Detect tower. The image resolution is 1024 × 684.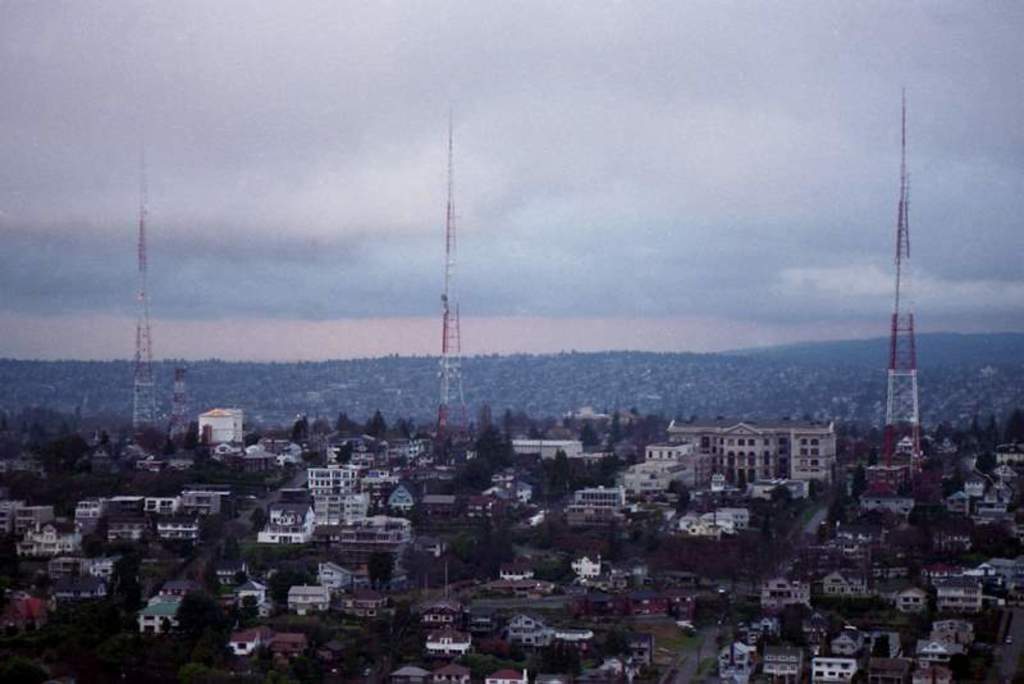
x1=440, y1=92, x2=477, y2=453.
